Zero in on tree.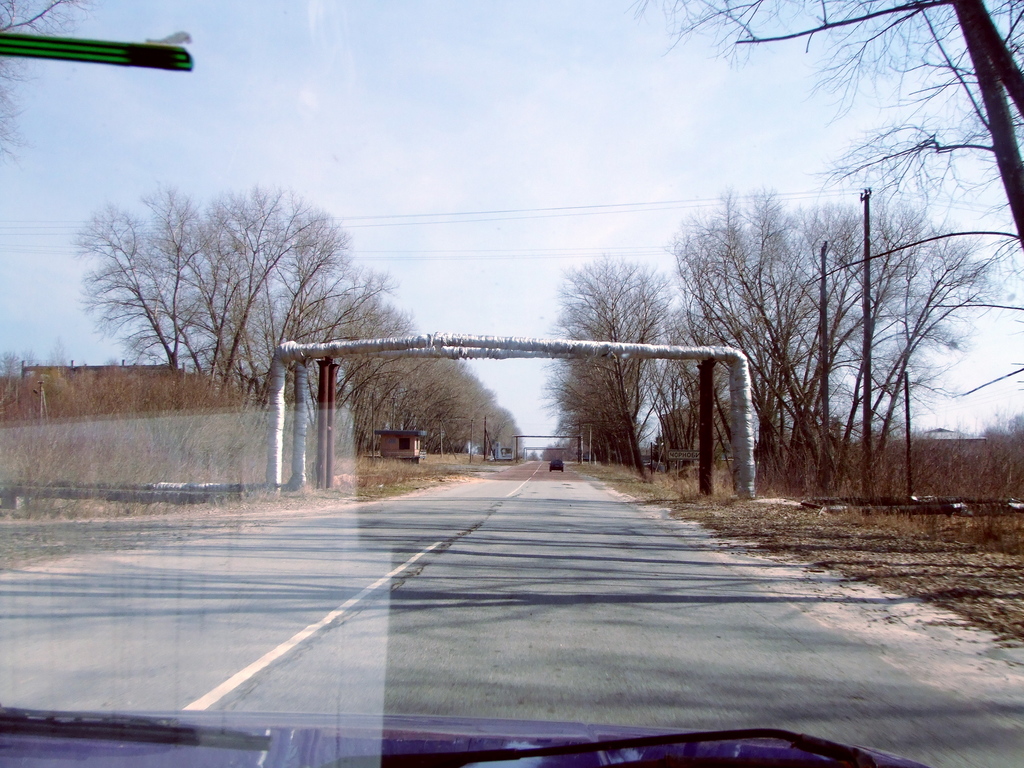
Zeroed in: [left=707, top=146, right=999, bottom=517].
